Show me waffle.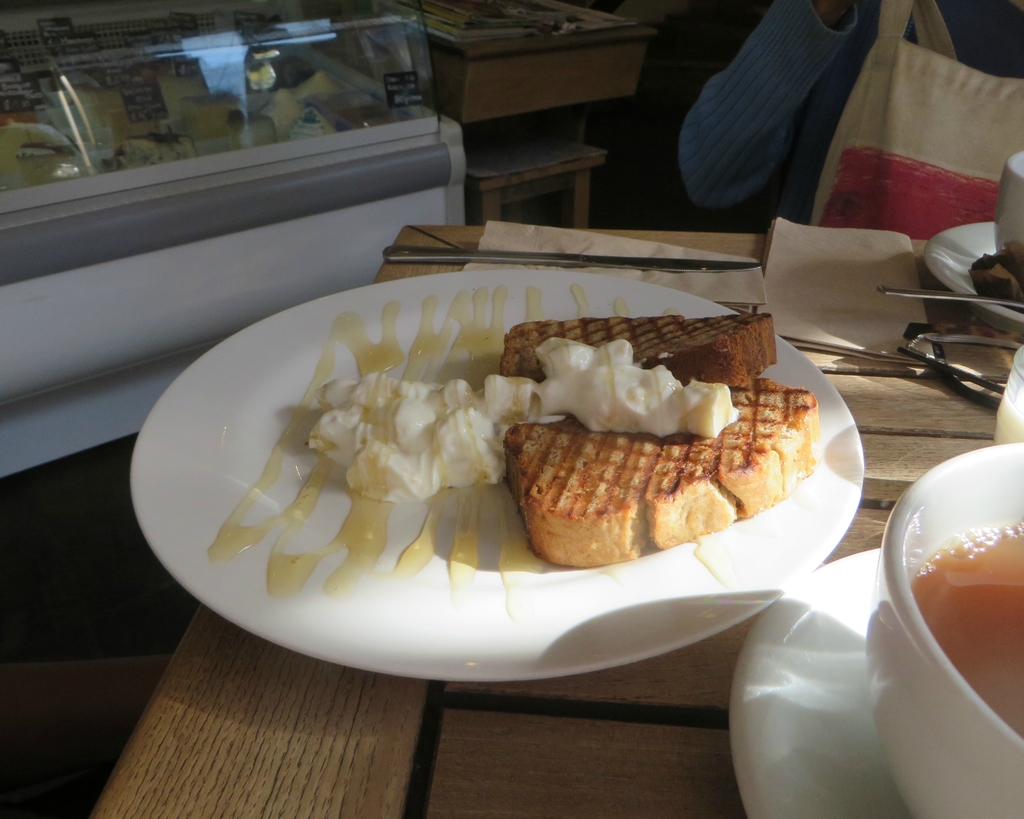
waffle is here: detection(500, 349, 828, 572).
